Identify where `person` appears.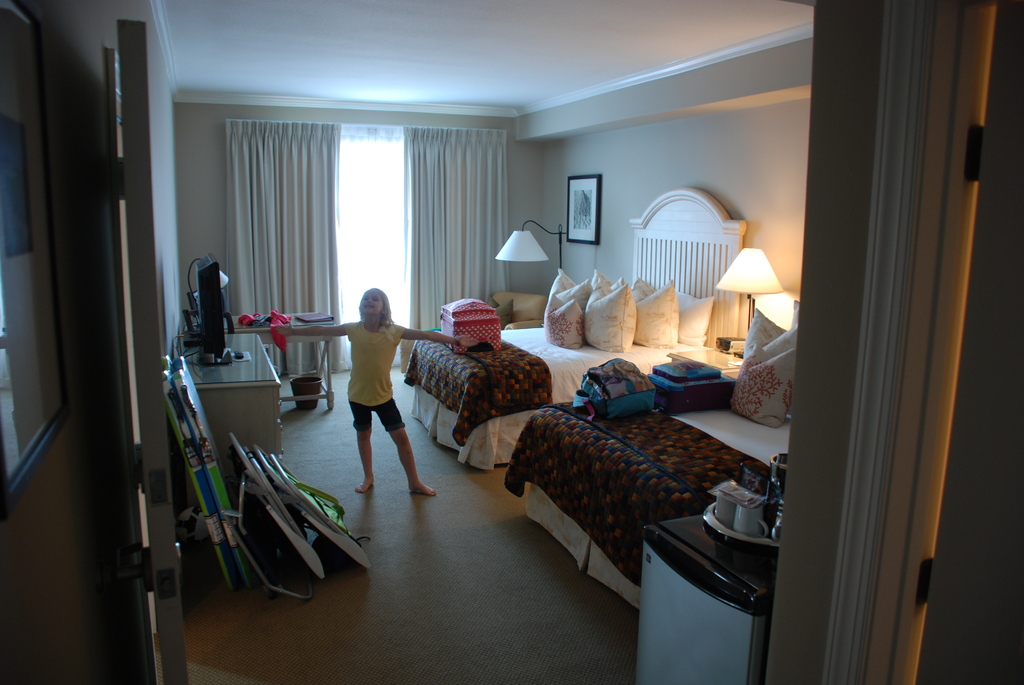
Appears at locate(278, 287, 468, 496).
